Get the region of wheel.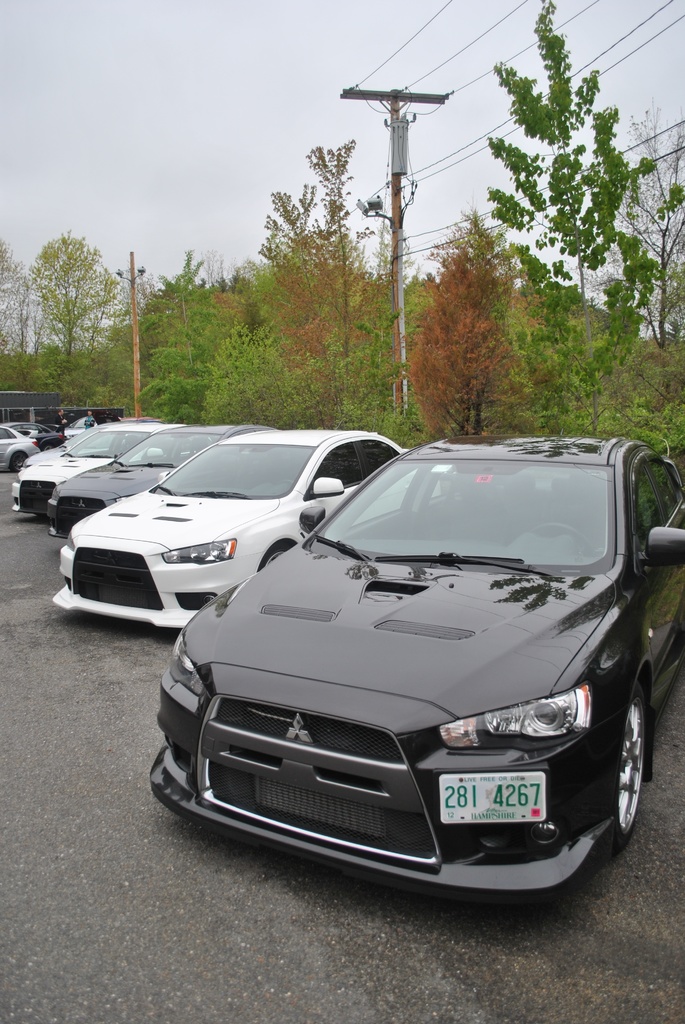
(262, 540, 296, 564).
